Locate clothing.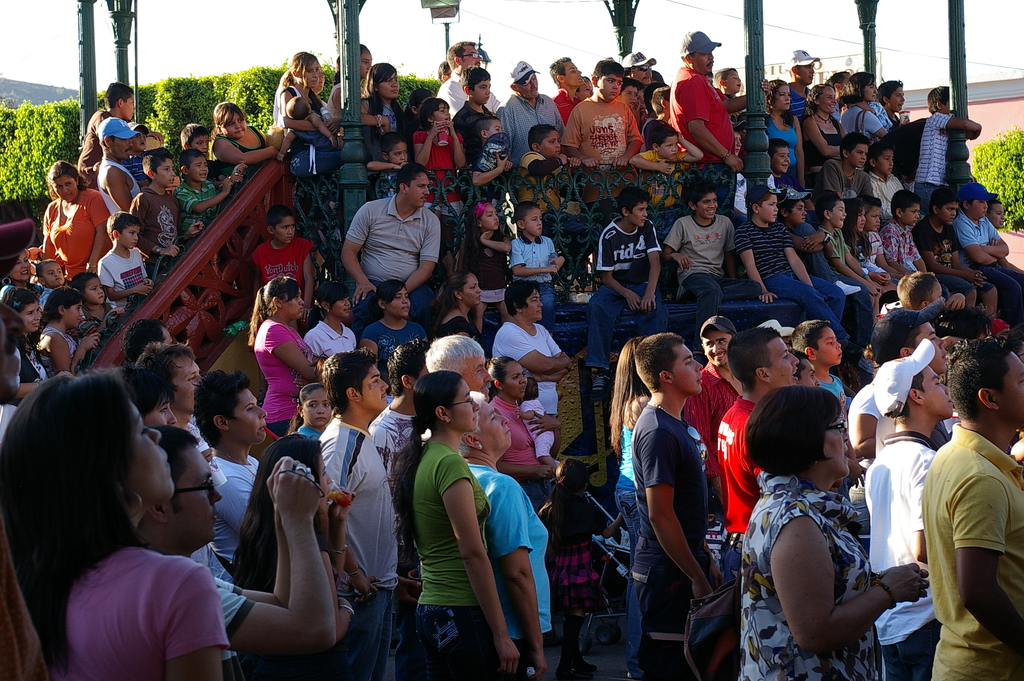
Bounding box: pyautogui.locateOnScreen(436, 313, 474, 344).
